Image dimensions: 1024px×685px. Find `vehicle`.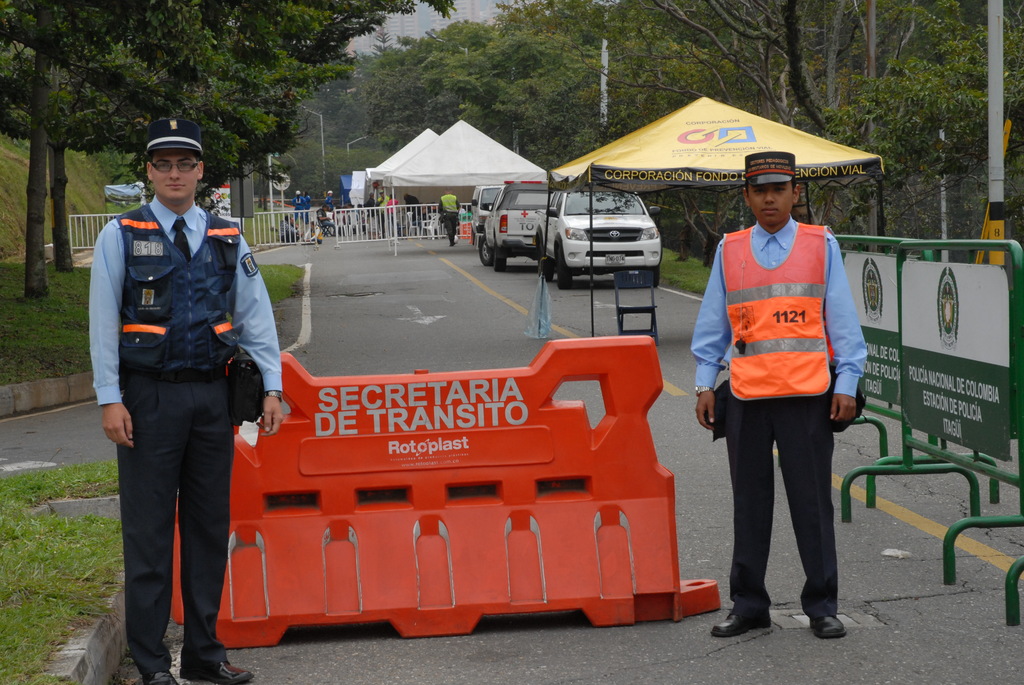
box(474, 176, 556, 264).
